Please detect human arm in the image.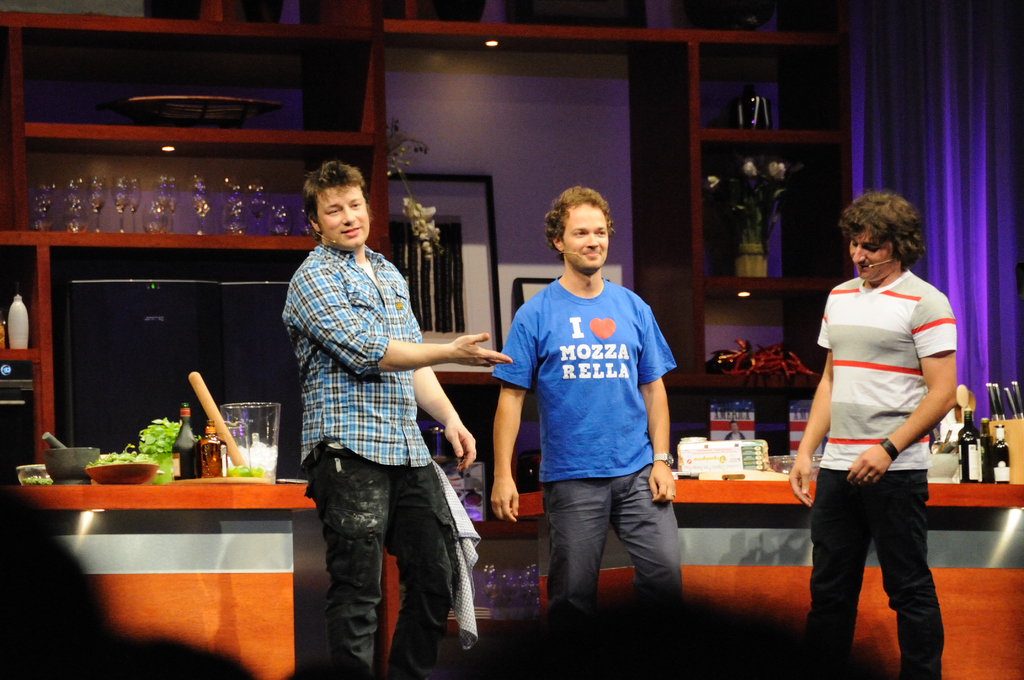
(left=636, top=304, right=679, bottom=505).
